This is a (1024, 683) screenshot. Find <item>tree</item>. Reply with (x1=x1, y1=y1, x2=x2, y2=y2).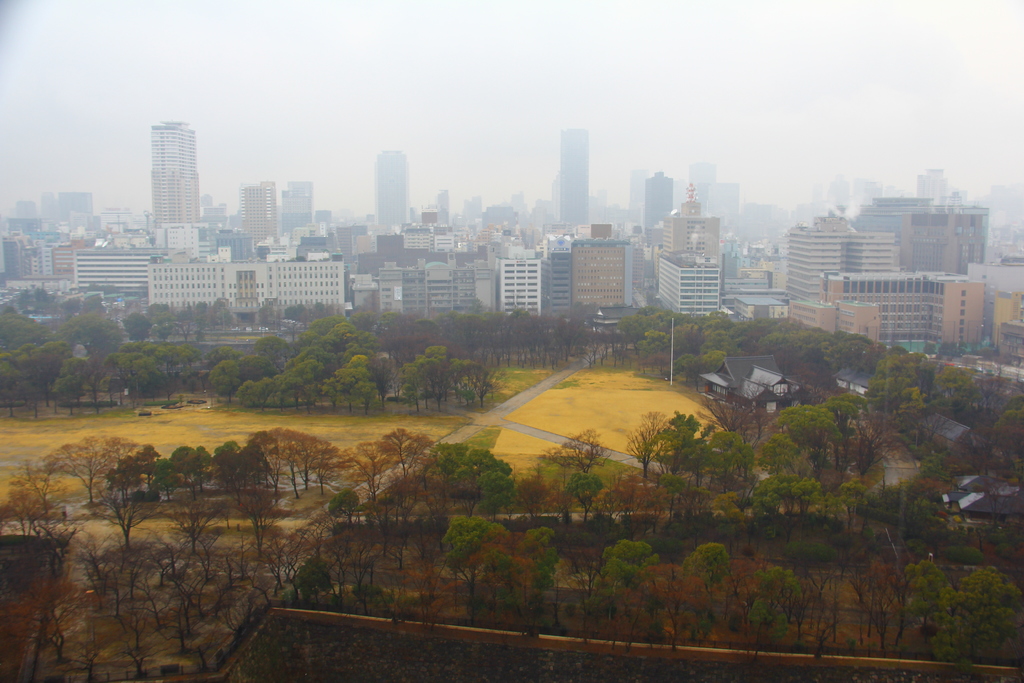
(x1=594, y1=539, x2=666, y2=643).
